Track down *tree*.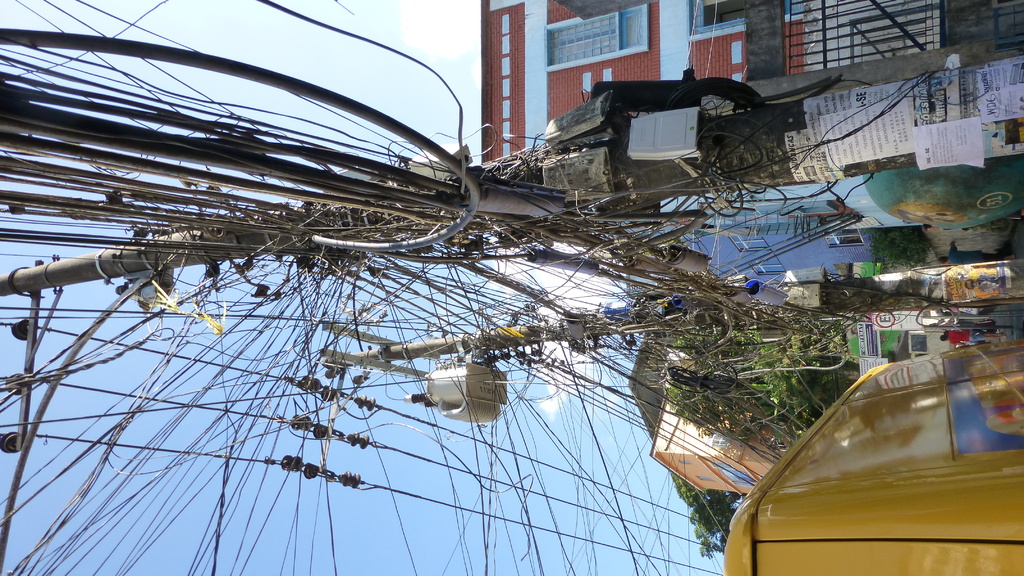
Tracked to 669,470,751,559.
